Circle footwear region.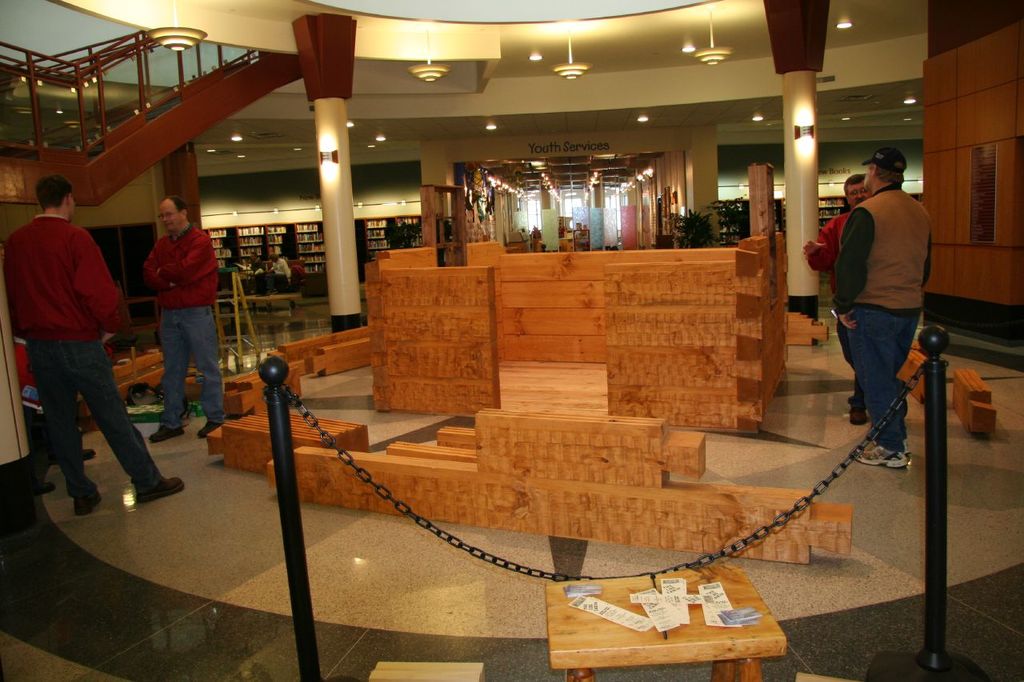
Region: <box>34,478,56,497</box>.
